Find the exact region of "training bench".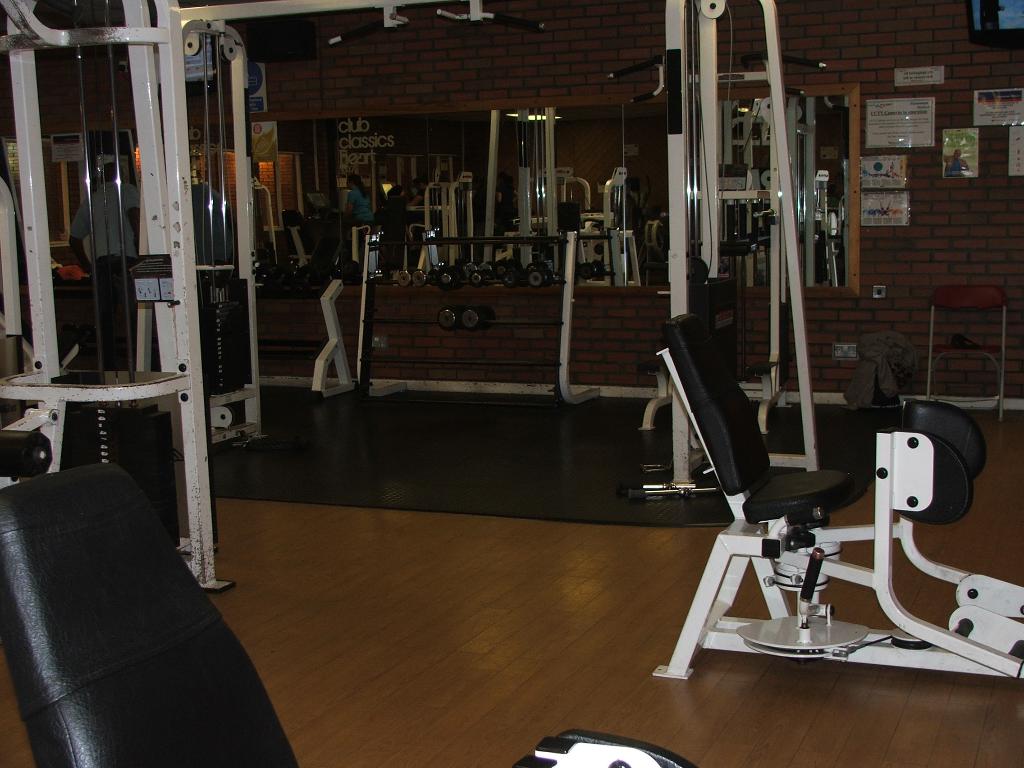
Exact region: [0,461,695,767].
